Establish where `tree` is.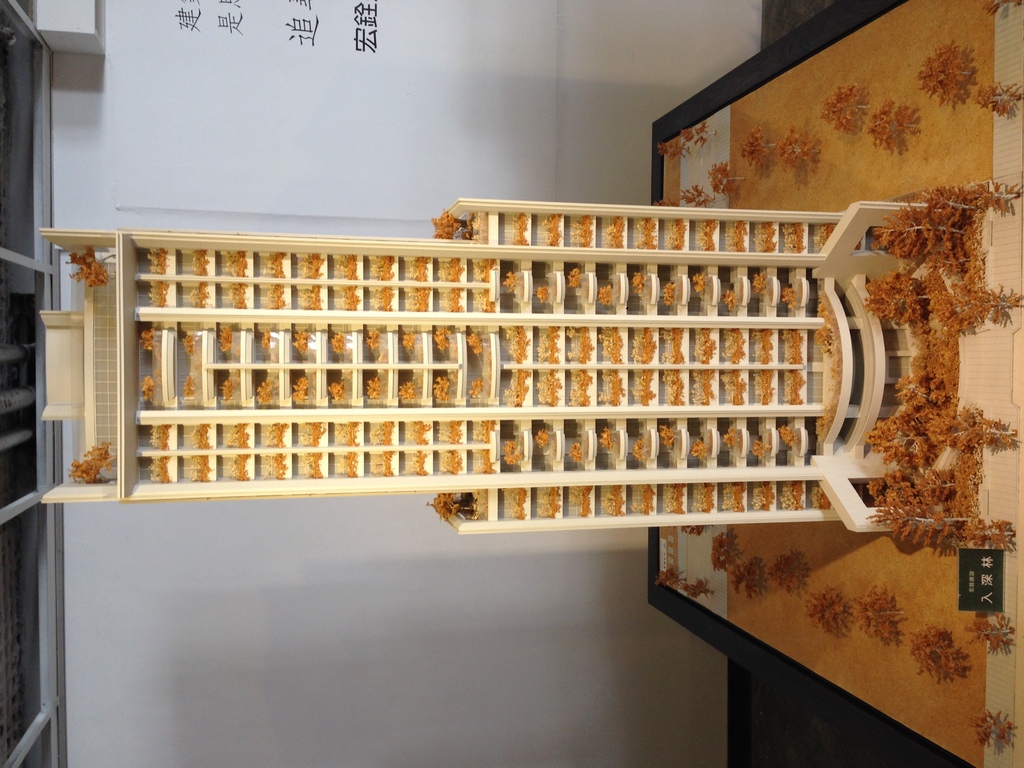
Established at rect(876, 493, 980, 546).
